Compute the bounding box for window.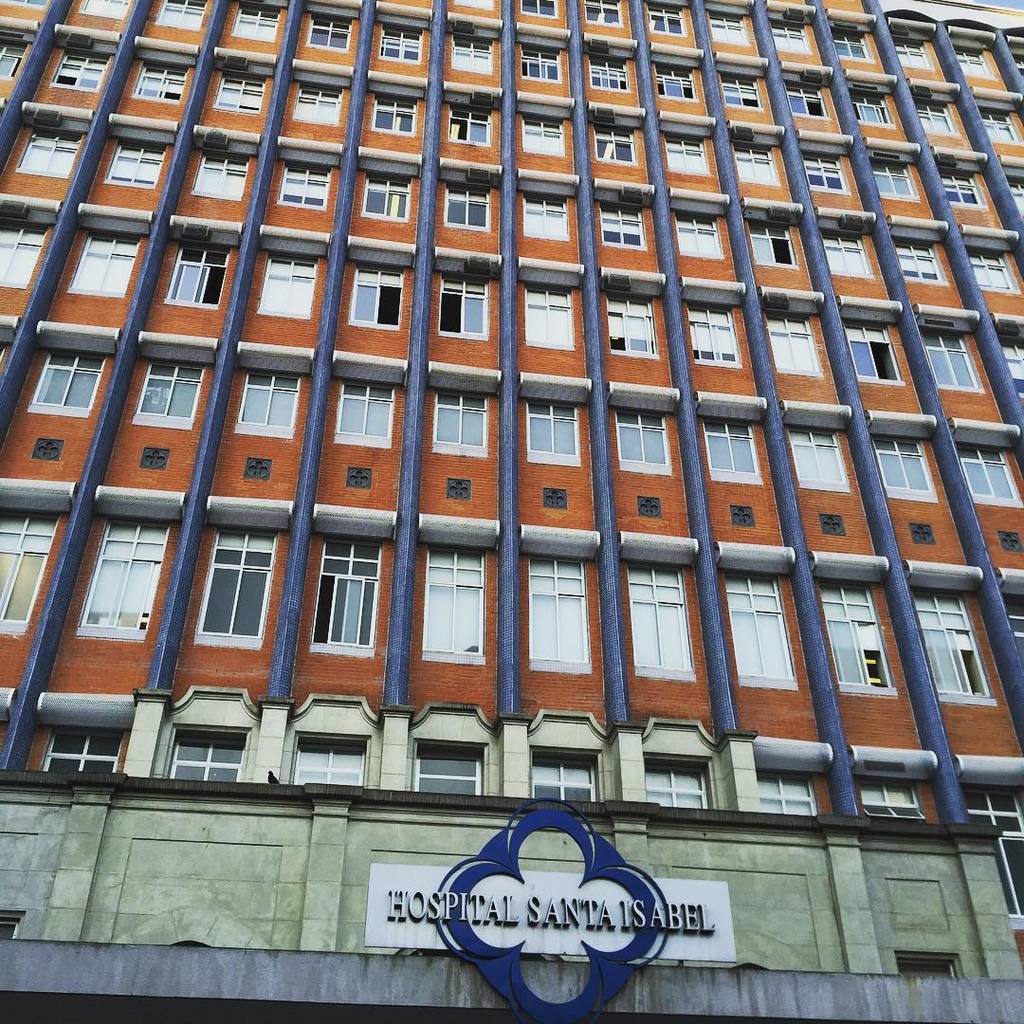
bbox=(588, 51, 628, 88).
